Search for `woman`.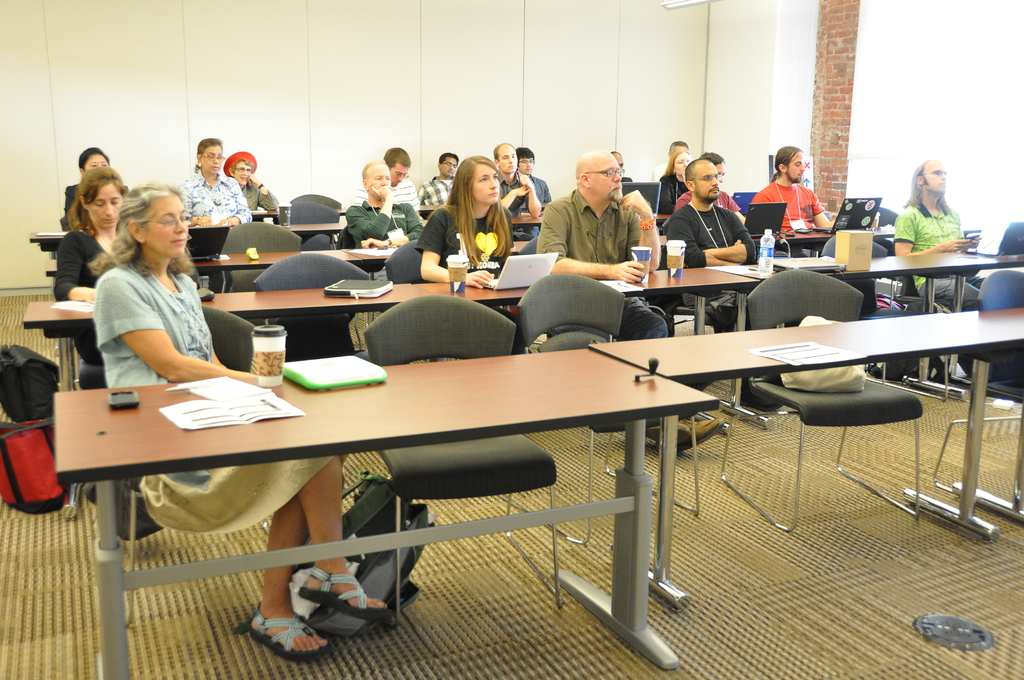
Found at (95,184,390,658).
